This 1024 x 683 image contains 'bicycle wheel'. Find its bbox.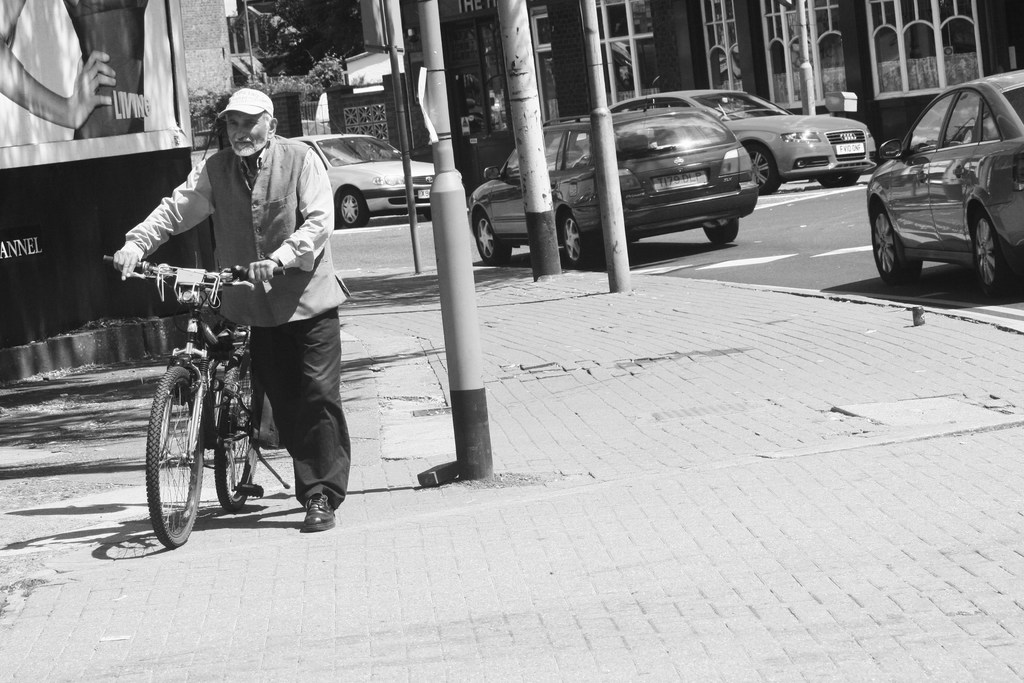
bbox=(215, 343, 269, 509).
